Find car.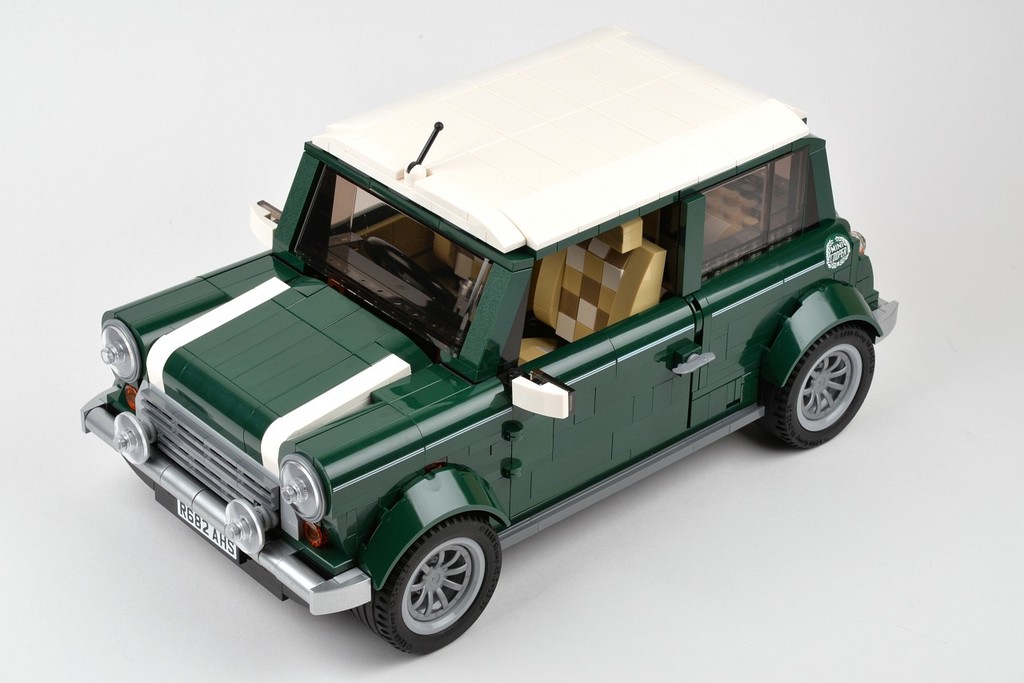
(79, 28, 900, 661).
